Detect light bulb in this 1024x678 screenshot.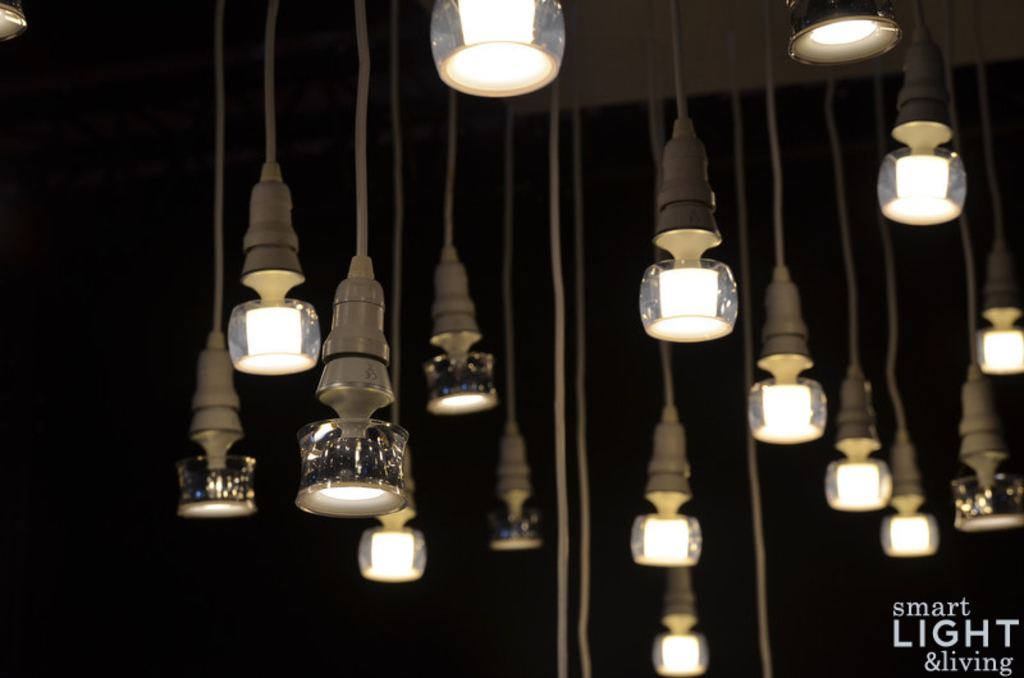
Detection: [x1=319, y1=484, x2=384, y2=501].
